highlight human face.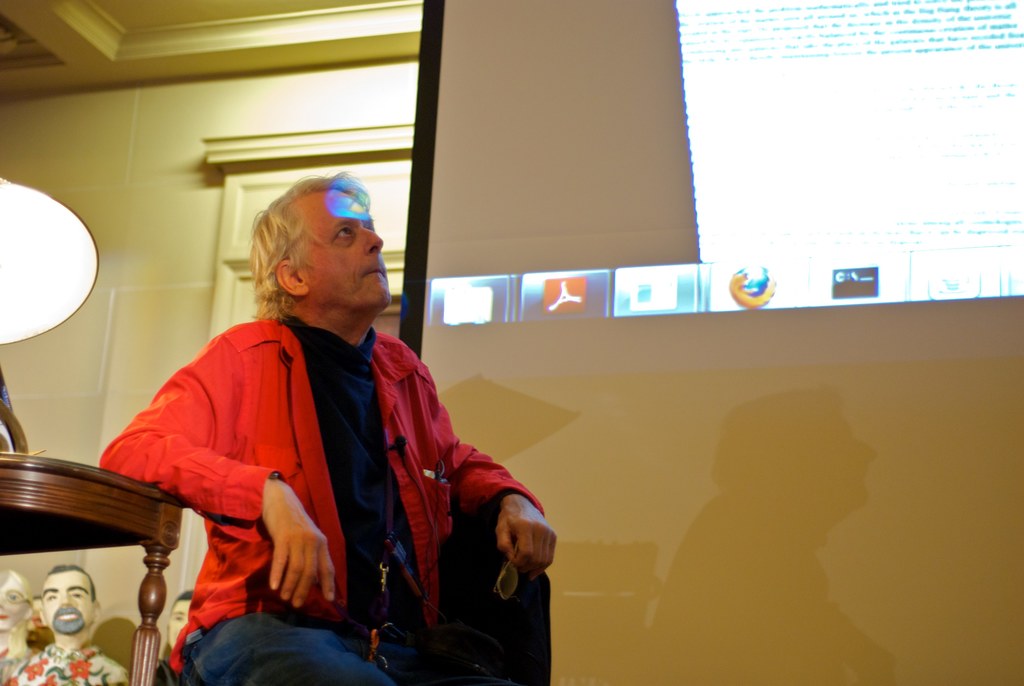
Highlighted region: <region>166, 598, 193, 648</region>.
